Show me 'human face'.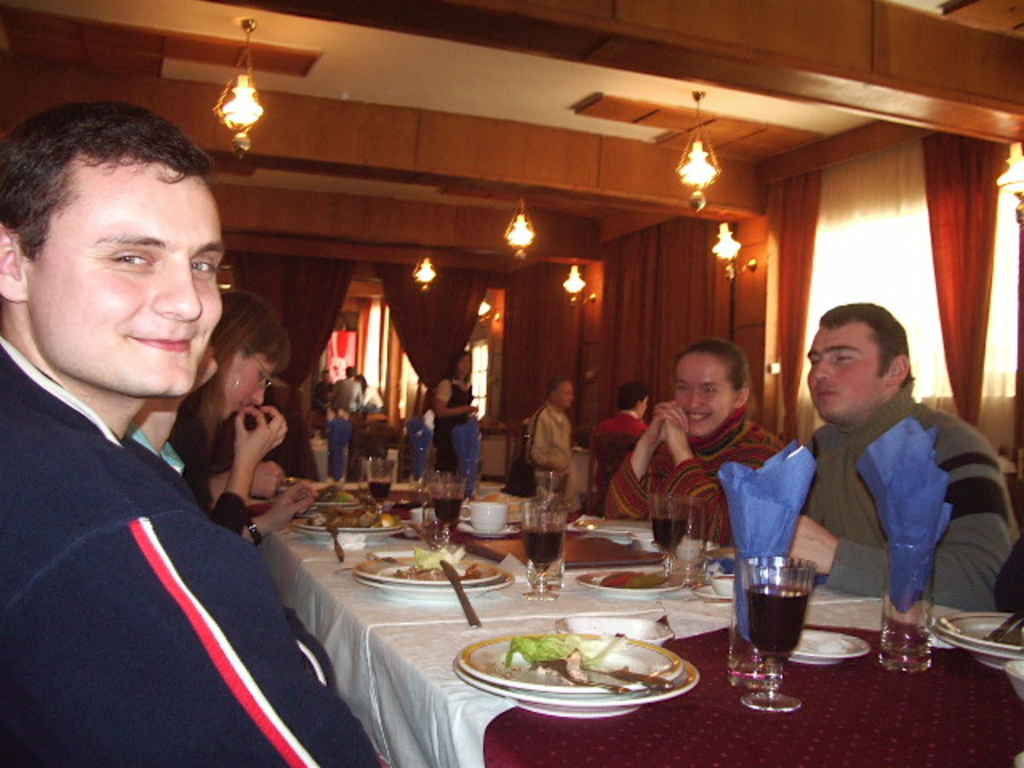
'human face' is here: rect(222, 352, 272, 422).
